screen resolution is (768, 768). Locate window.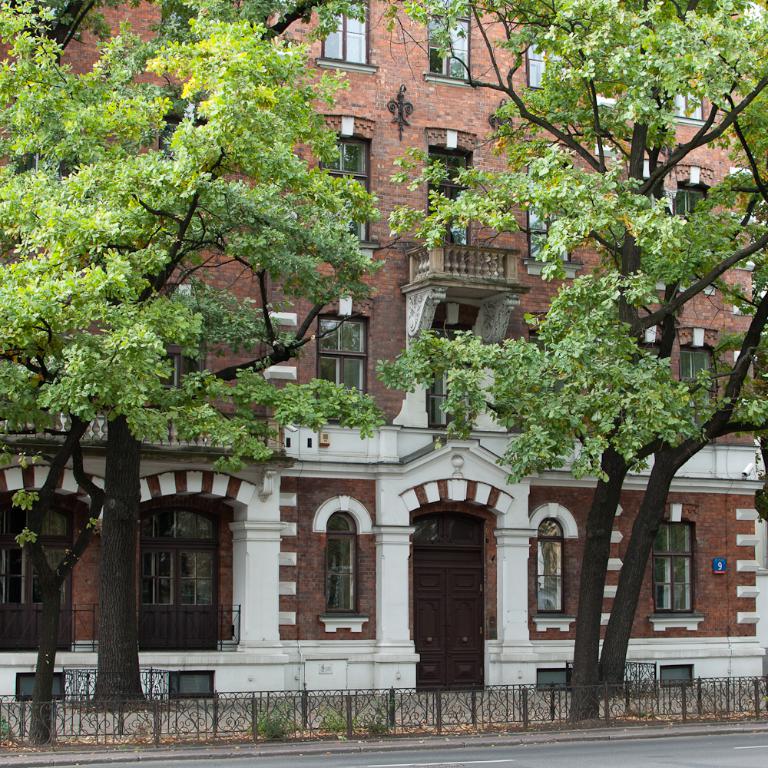
(428, 301, 475, 432).
